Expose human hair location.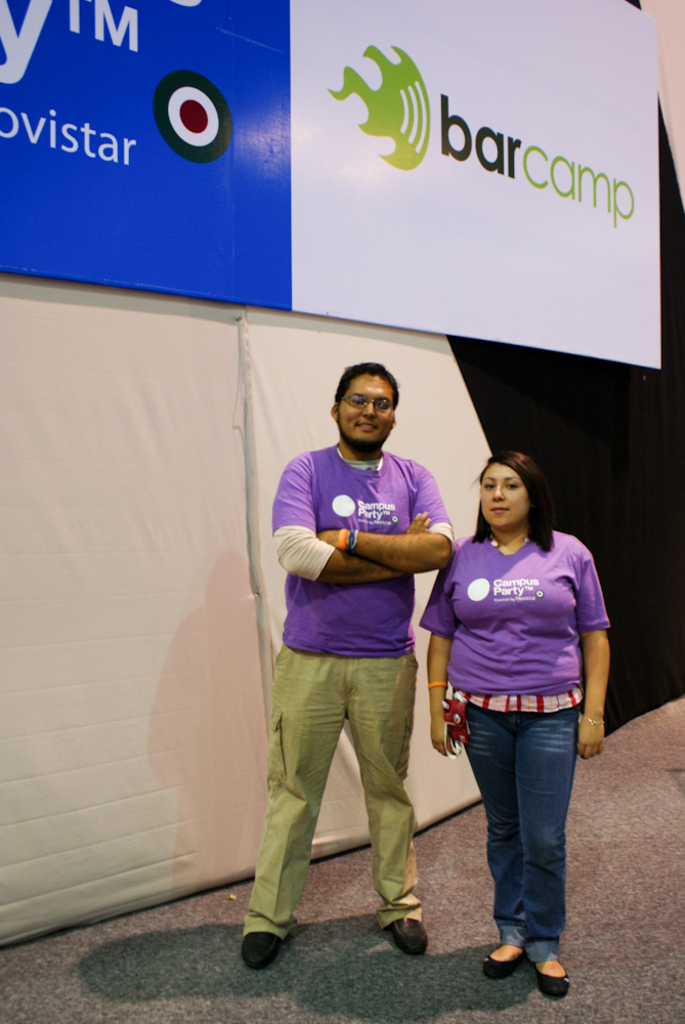
Exposed at 333 358 400 415.
